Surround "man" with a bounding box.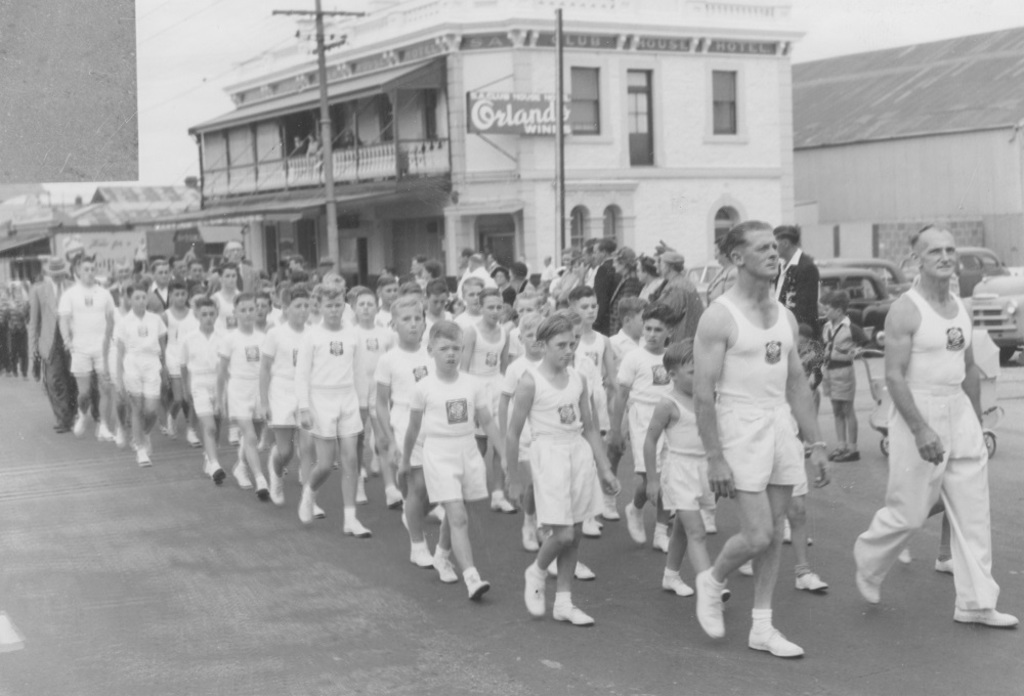
left=103, top=253, right=138, bottom=300.
